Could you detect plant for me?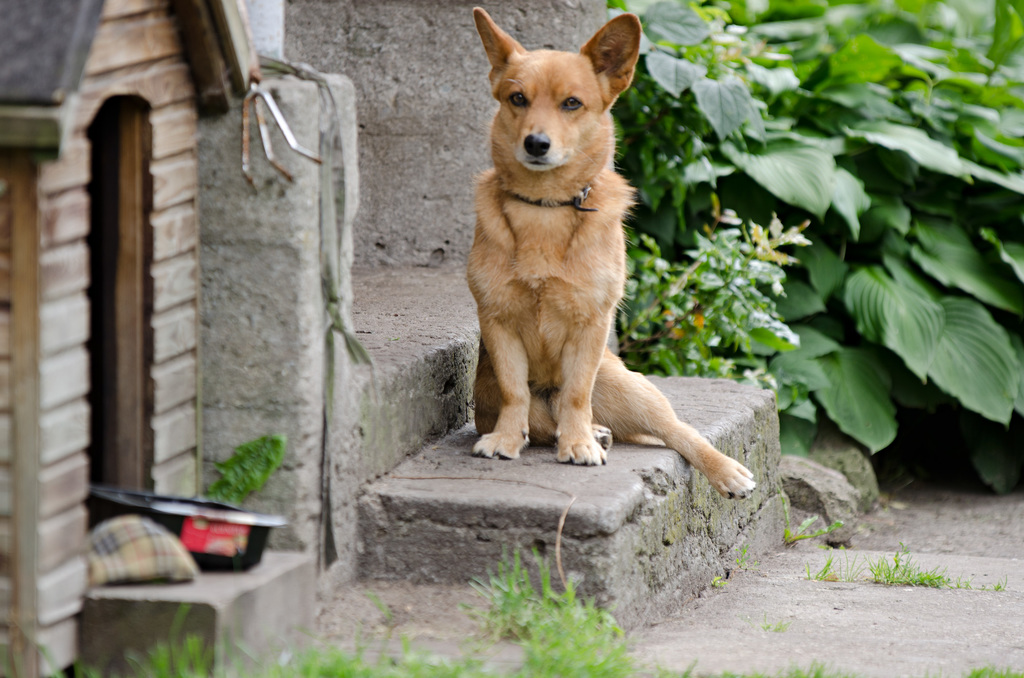
Detection result: left=616, top=188, right=810, bottom=374.
